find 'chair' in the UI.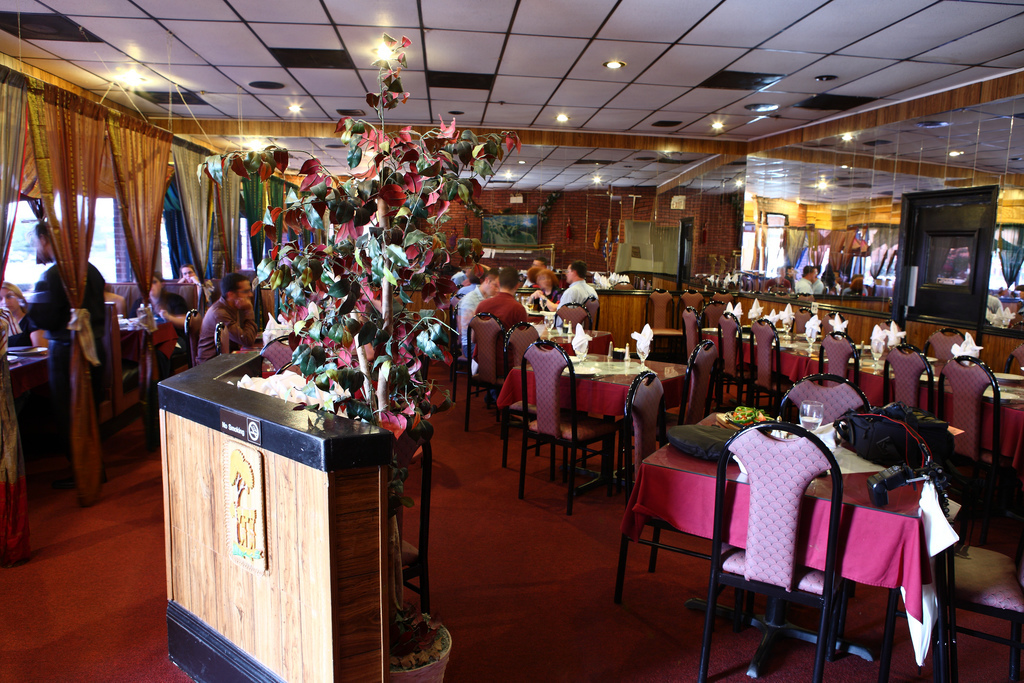
UI element at [459,305,497,425].
